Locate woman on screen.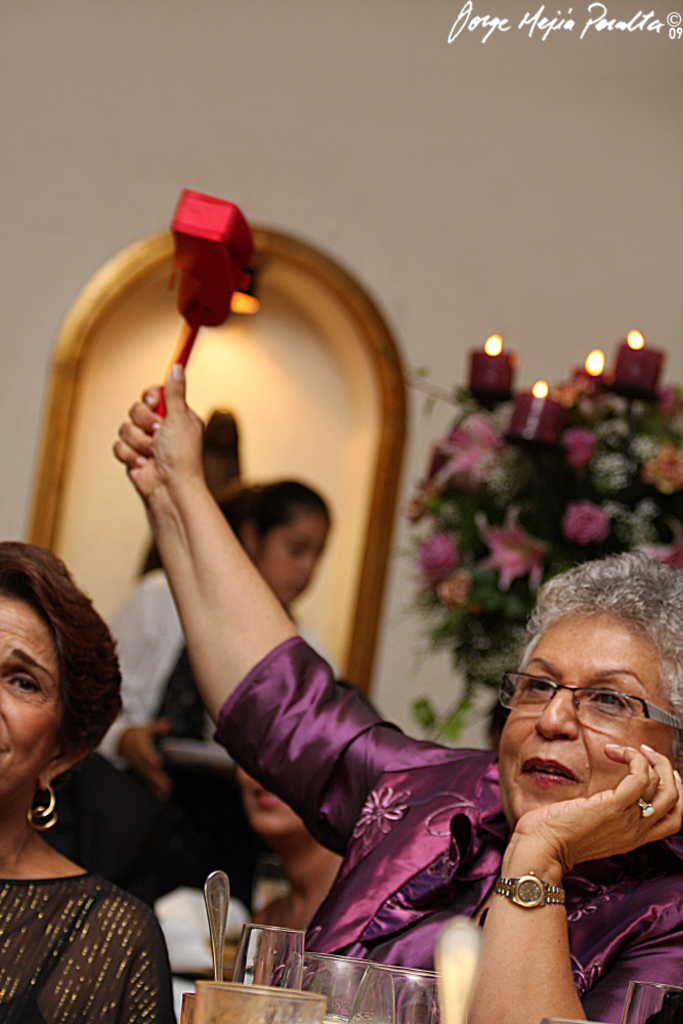
On screen at left=230, top=736, right=370, bottom=966.
